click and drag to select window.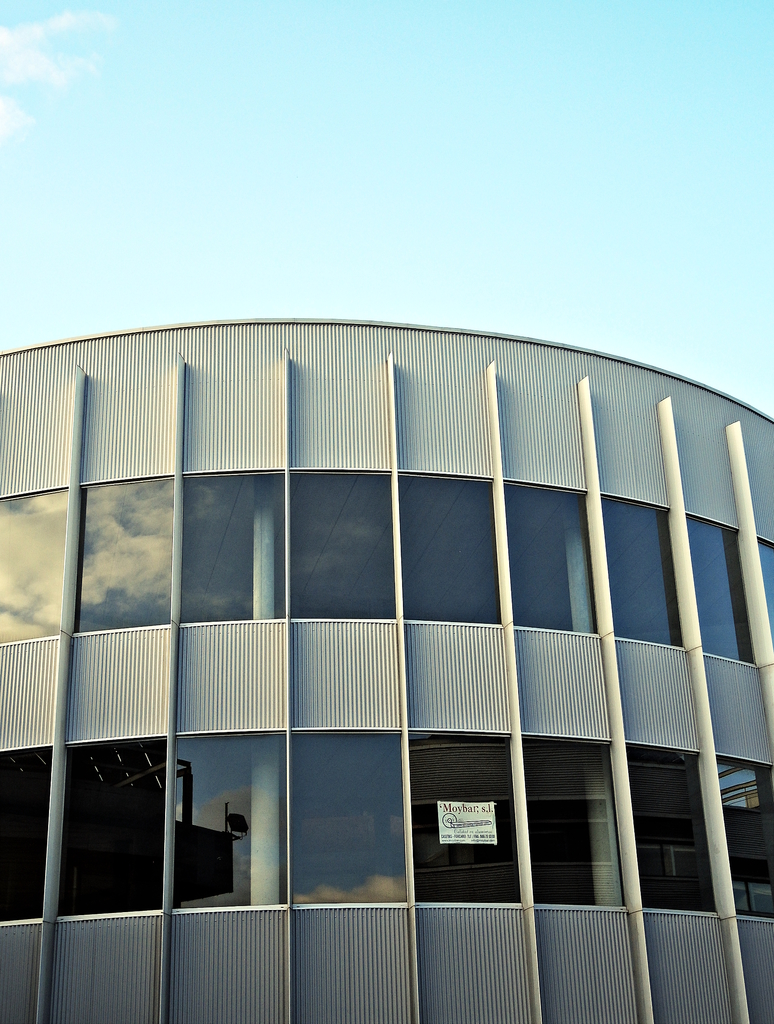
Selection: locate(507, 481, 601, 641).
